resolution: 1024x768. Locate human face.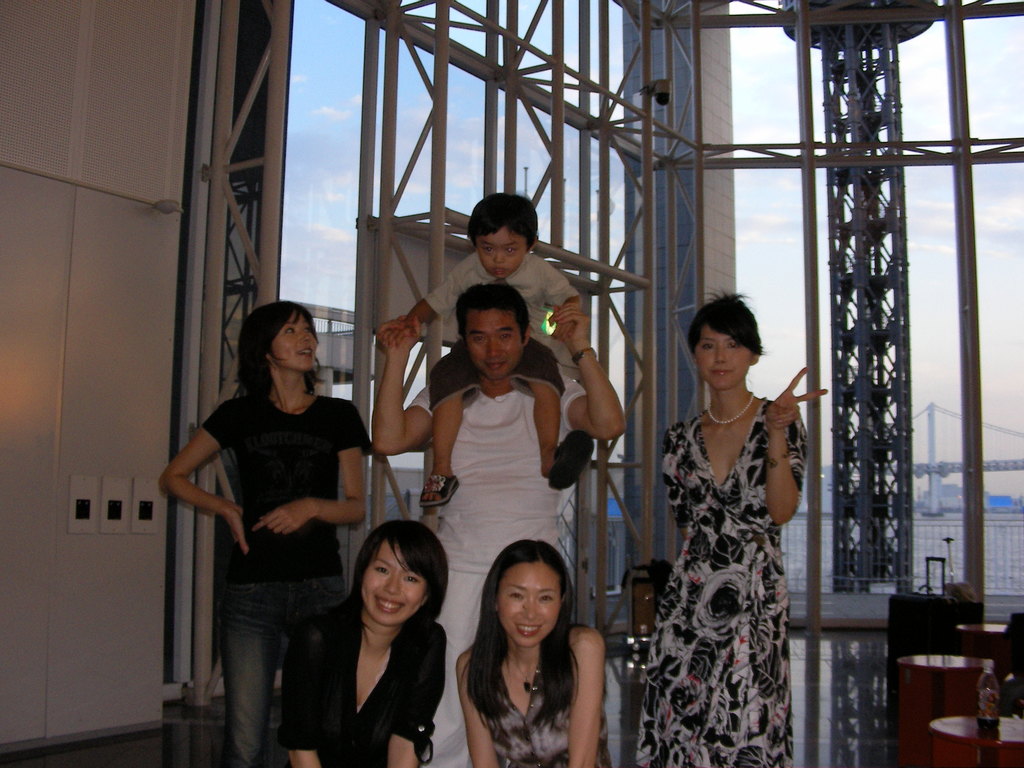
locate(695, 323, 753, 390).
